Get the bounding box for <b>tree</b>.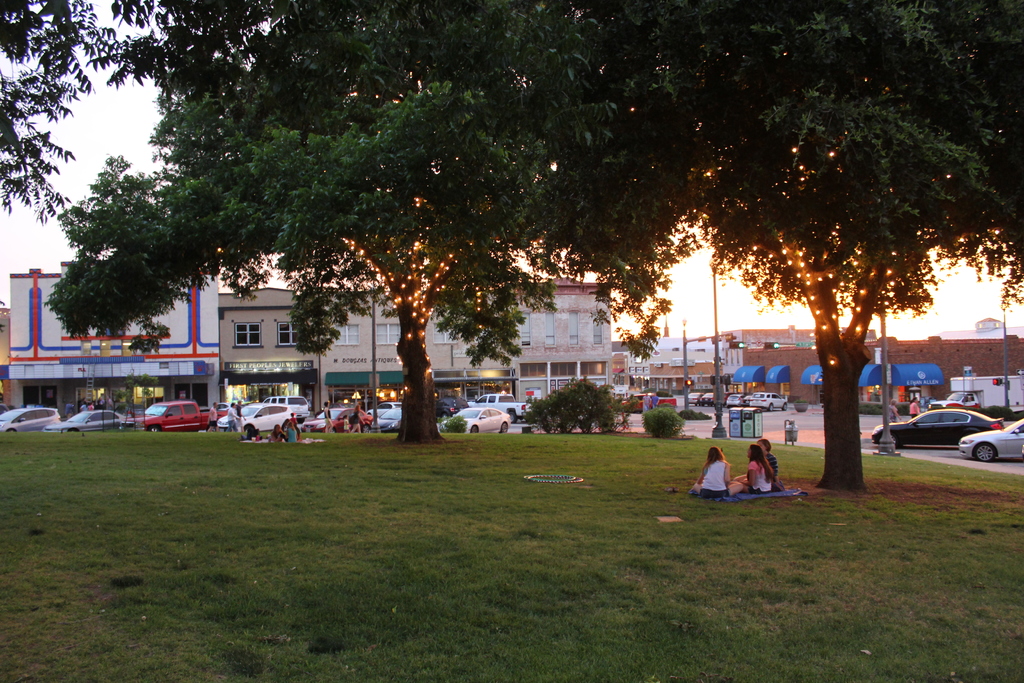
{"left": 106, "top": 381, "right": 125, "bottom": 431}.
